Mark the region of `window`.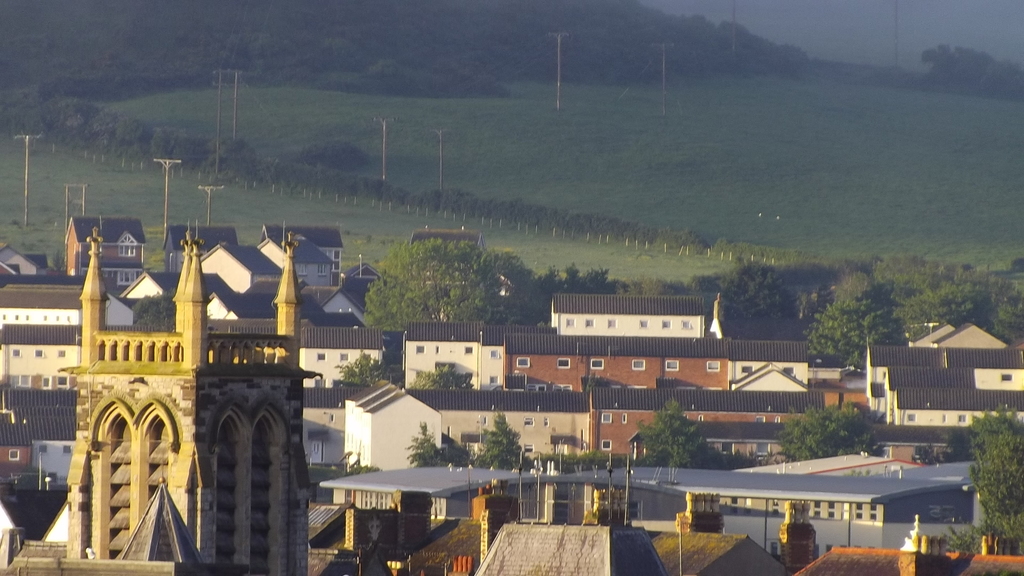
Region: left=769, top=541, right=777, bottom=559.
